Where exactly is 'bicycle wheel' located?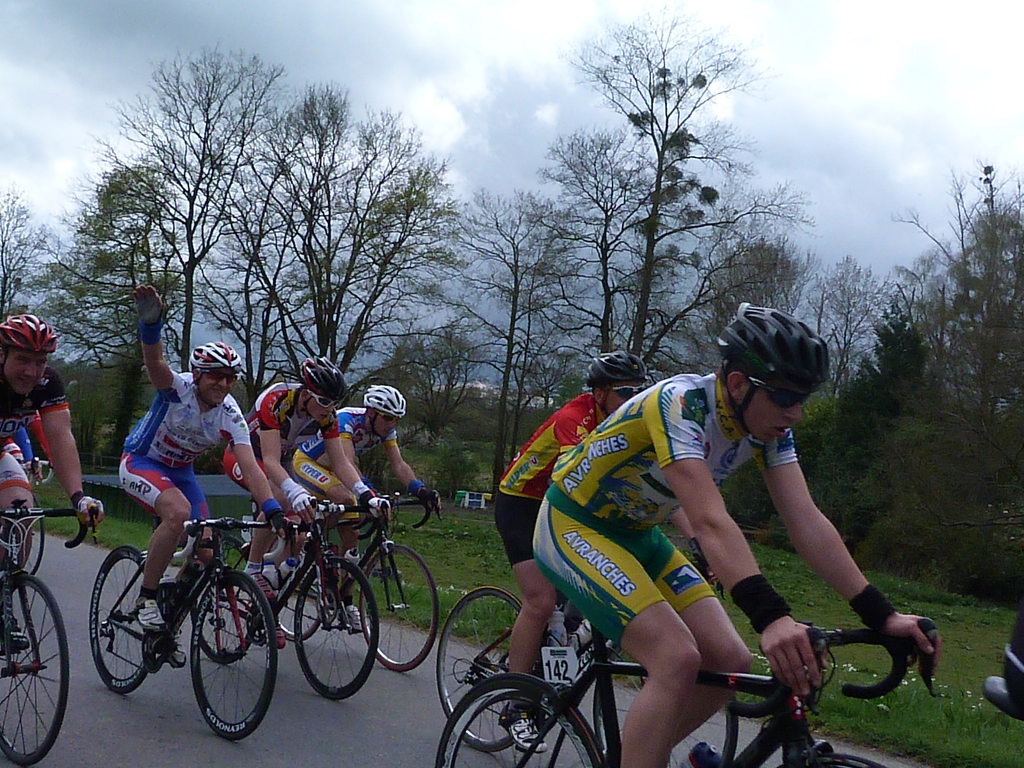
Its bounding box is (190,528,257,664).
